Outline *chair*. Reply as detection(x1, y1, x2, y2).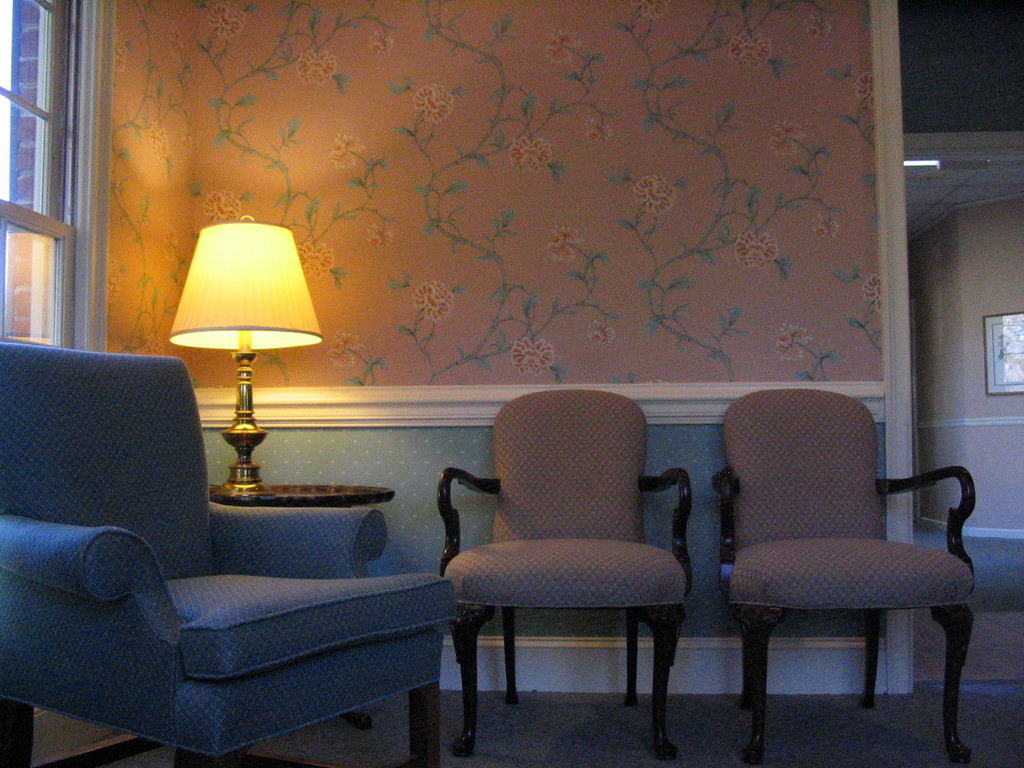
detection(435, 388, 705, 767).
